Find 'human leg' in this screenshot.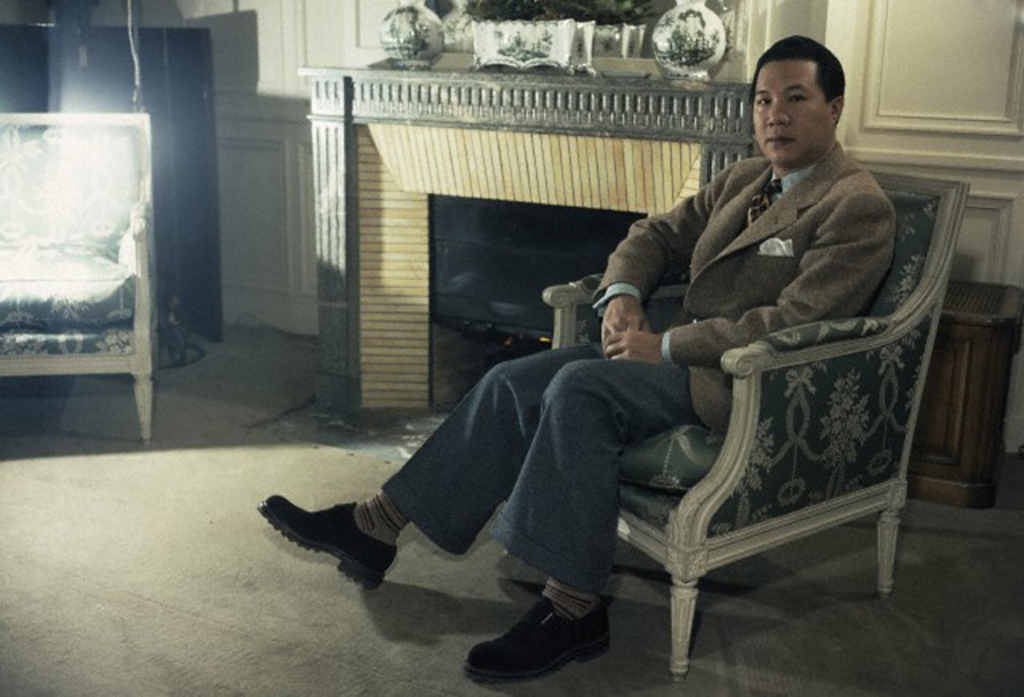
The bounding box for 'human leg' is {"x1": 461, "y1": 355, "x2": 737, "y2": 684}.
